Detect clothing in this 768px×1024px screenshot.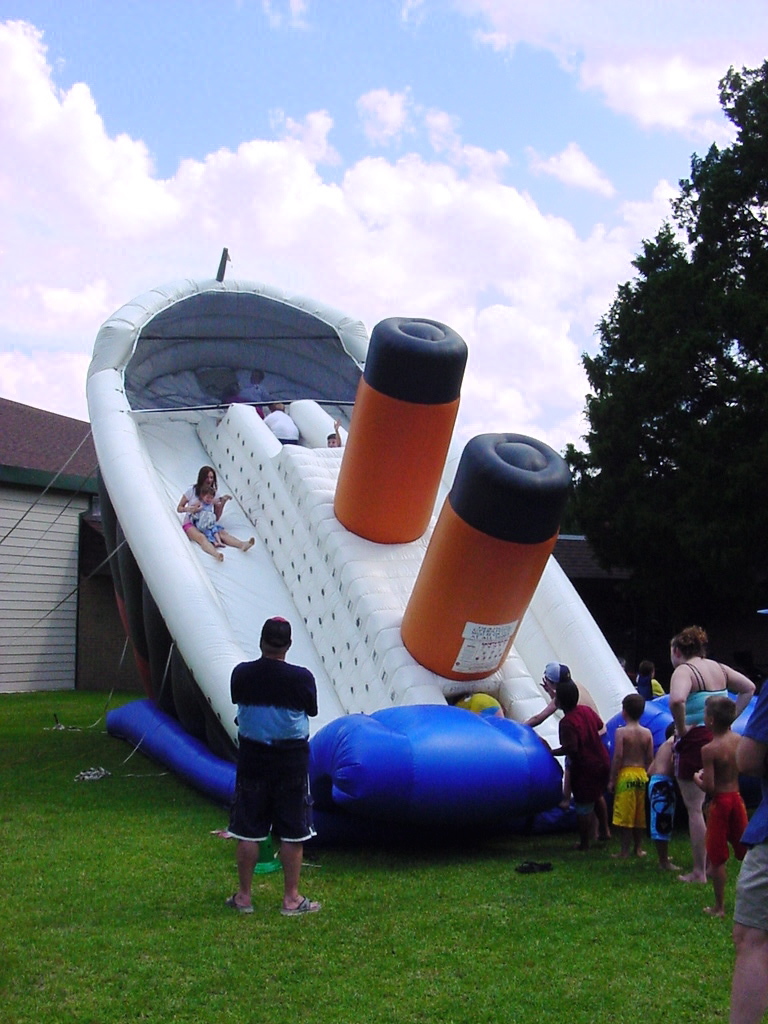
Detection: (left=551, top=699, right=609, bottom=802).
